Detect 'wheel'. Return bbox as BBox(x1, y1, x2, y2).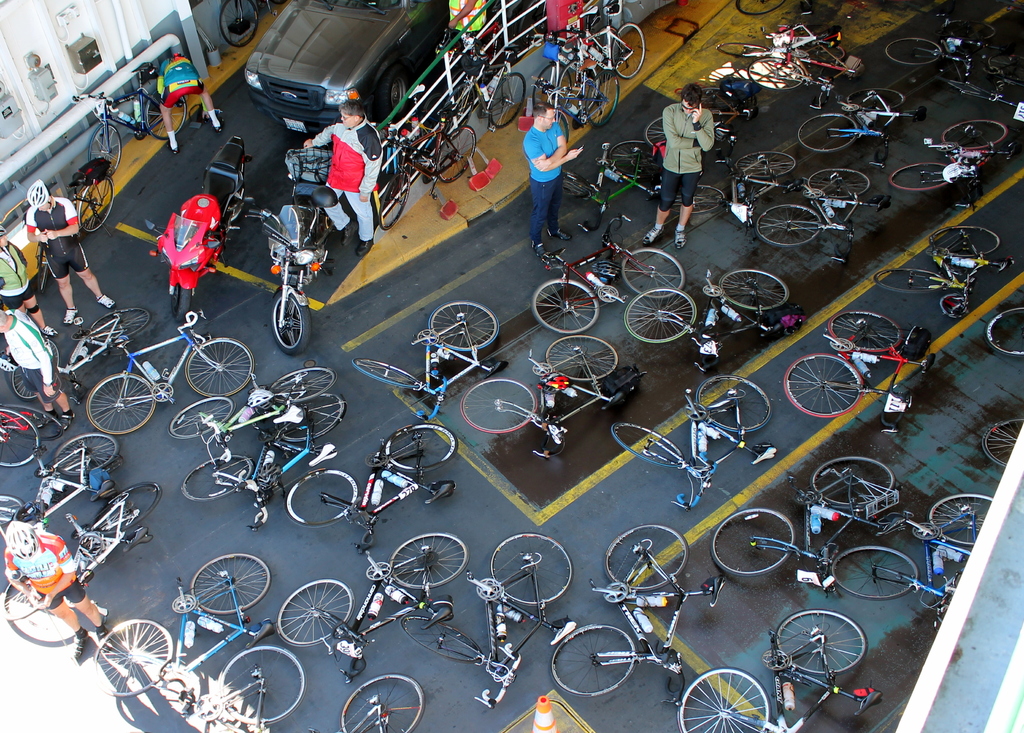
BBox(271, 364, 336, 405).
